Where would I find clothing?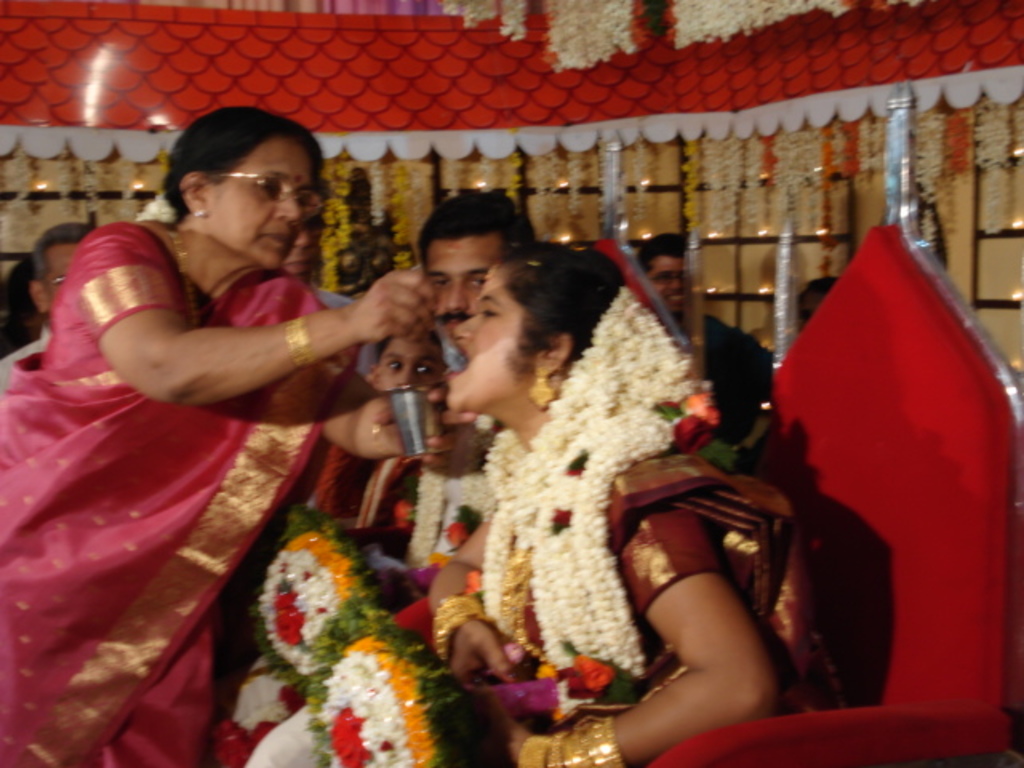
At Rect(0, 218, 342, 766).
